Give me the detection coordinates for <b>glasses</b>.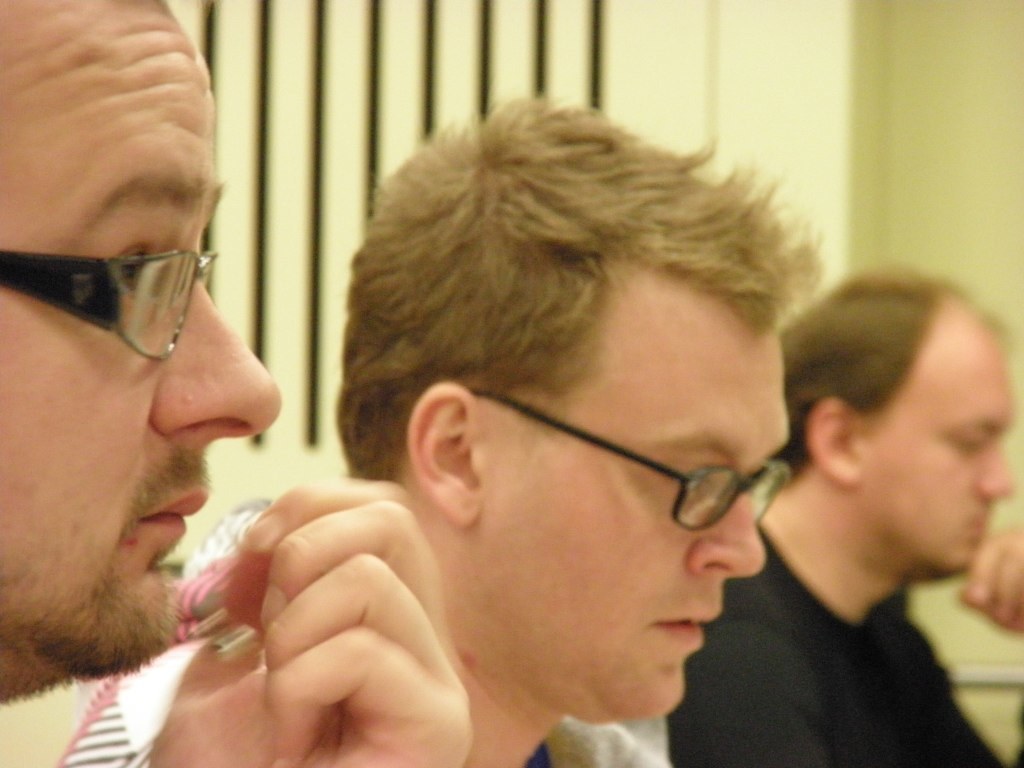
{"x1": 445, "y1": 393, "x2": 780, "y2": 530}.
